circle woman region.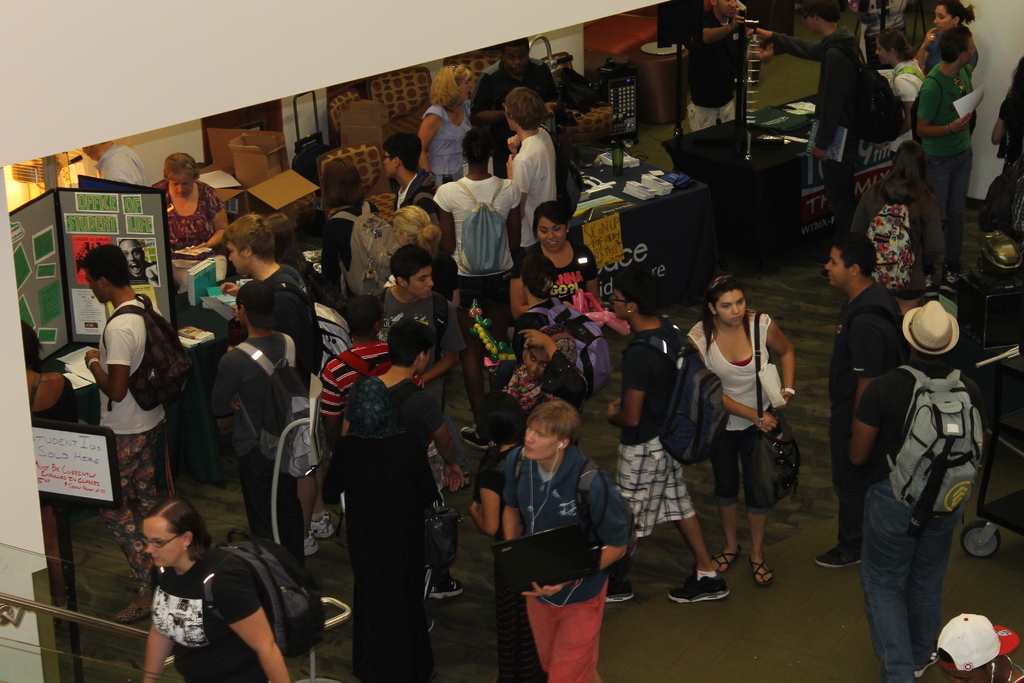
Region: bbox=(419, 65, 479, 181).
